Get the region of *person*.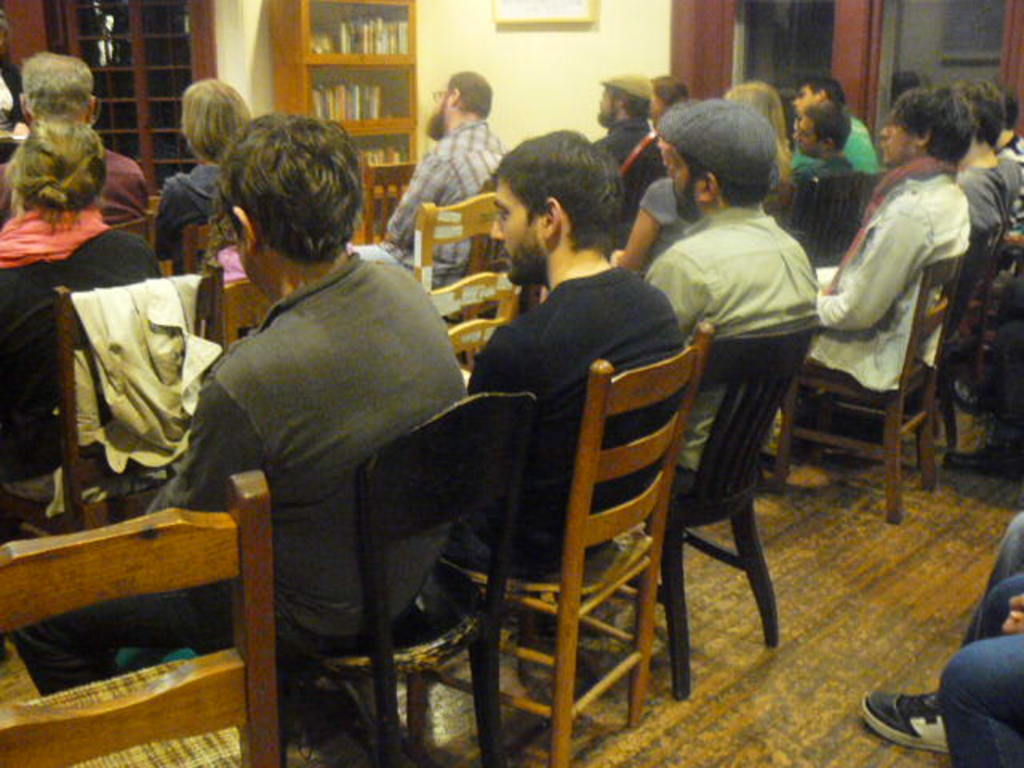
(left=0, top=51, right=134, bottom=237).
